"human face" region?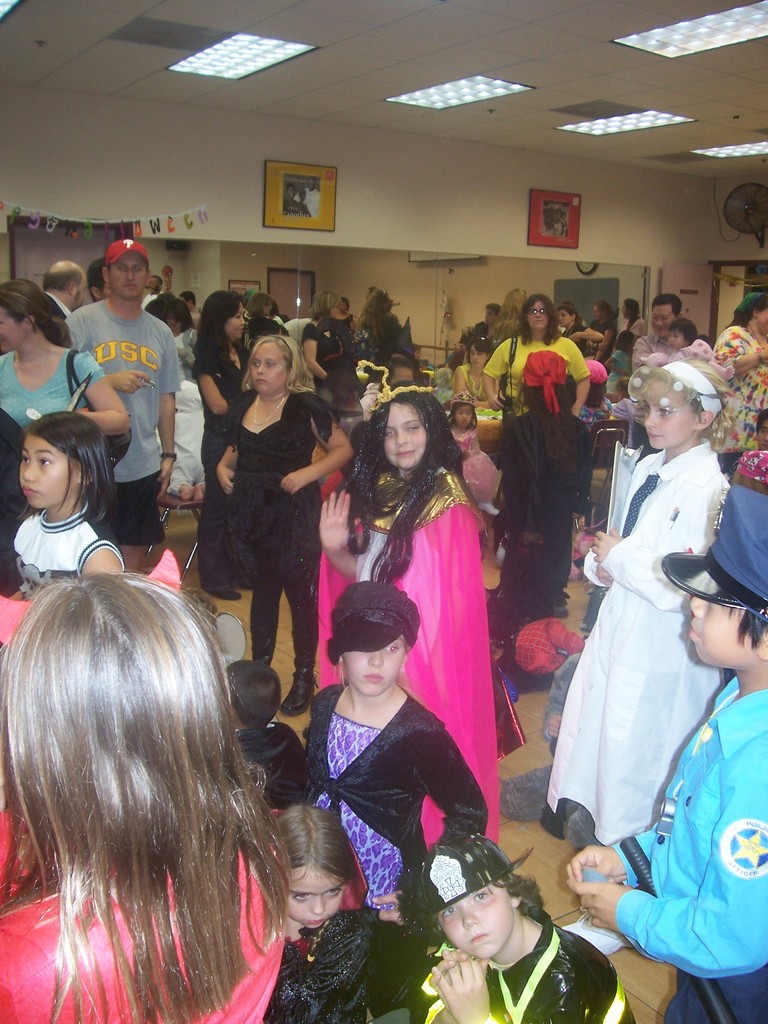
386/405/428/468
